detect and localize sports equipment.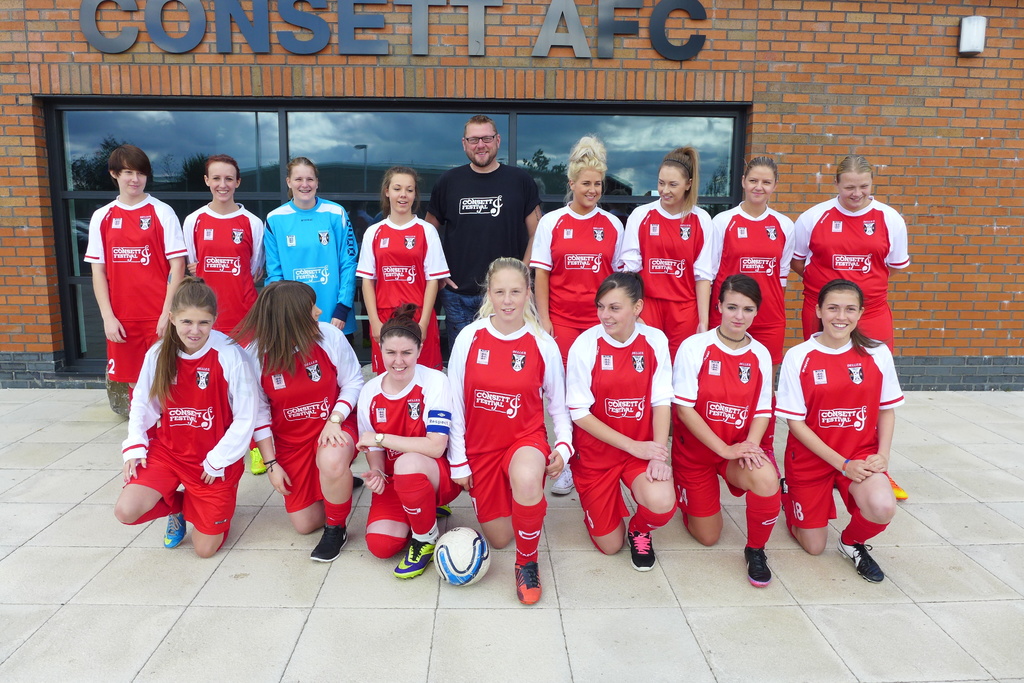
Localized at pyautogui.locateOnScreen(163, 511, 191, 552).
